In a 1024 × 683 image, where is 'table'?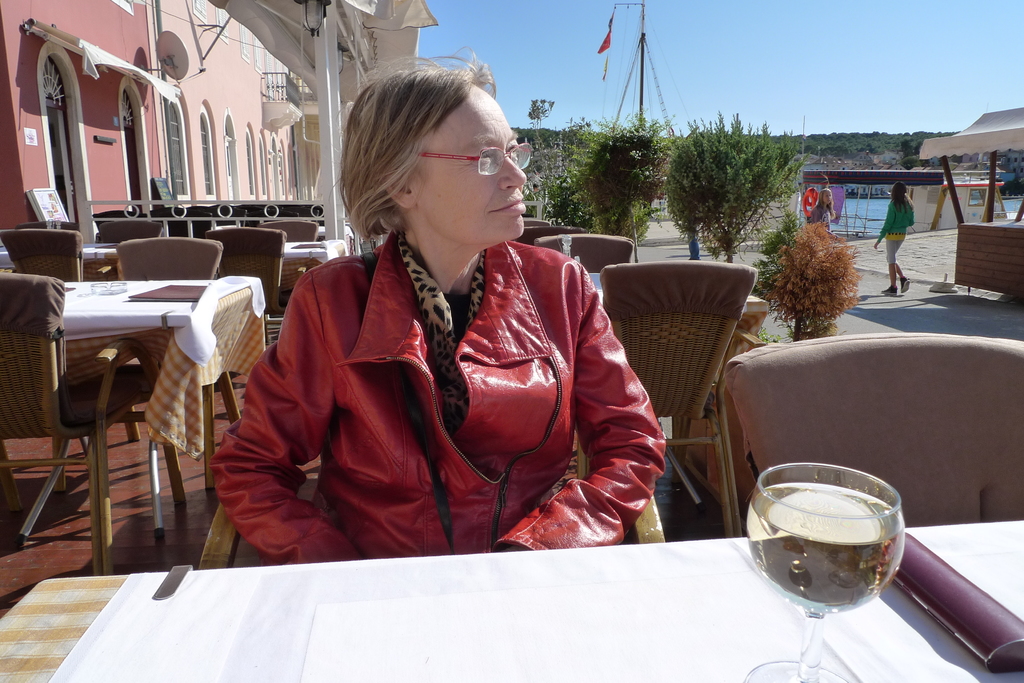
592,278,767,392.
